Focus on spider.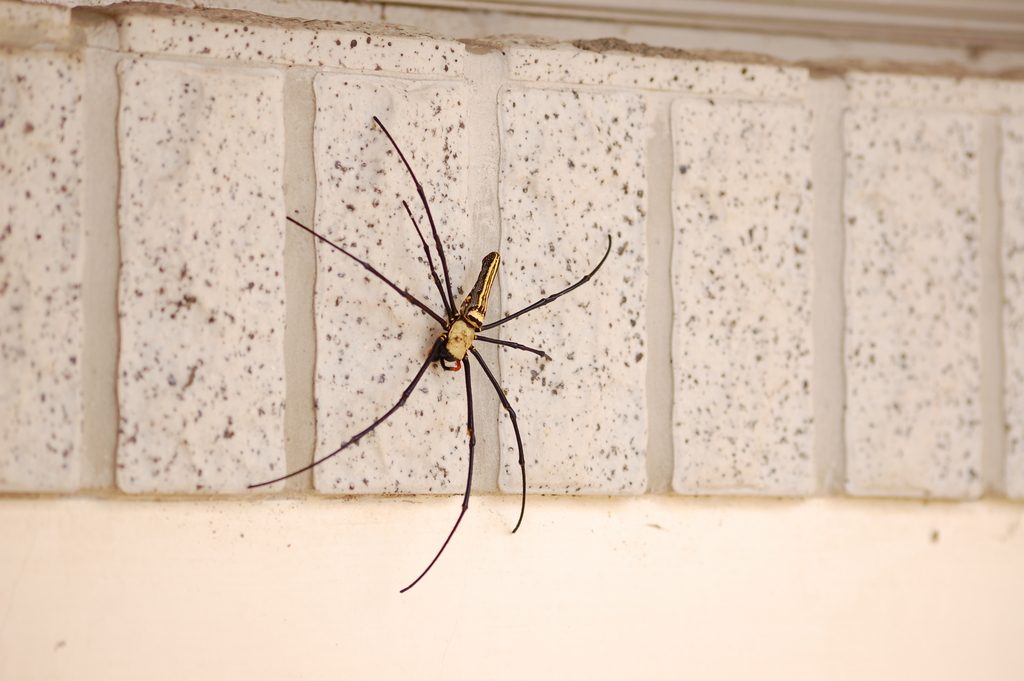
Focused at bbox=[245, 110, 618, 597].
